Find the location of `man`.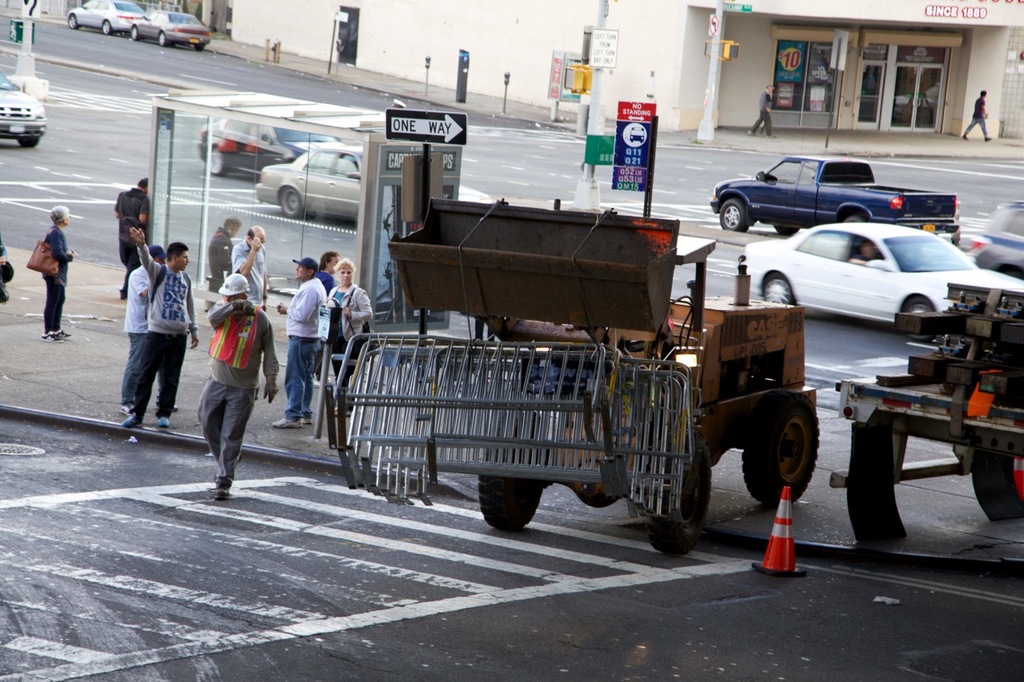
Location: box=[961, 91, 994, 144].
